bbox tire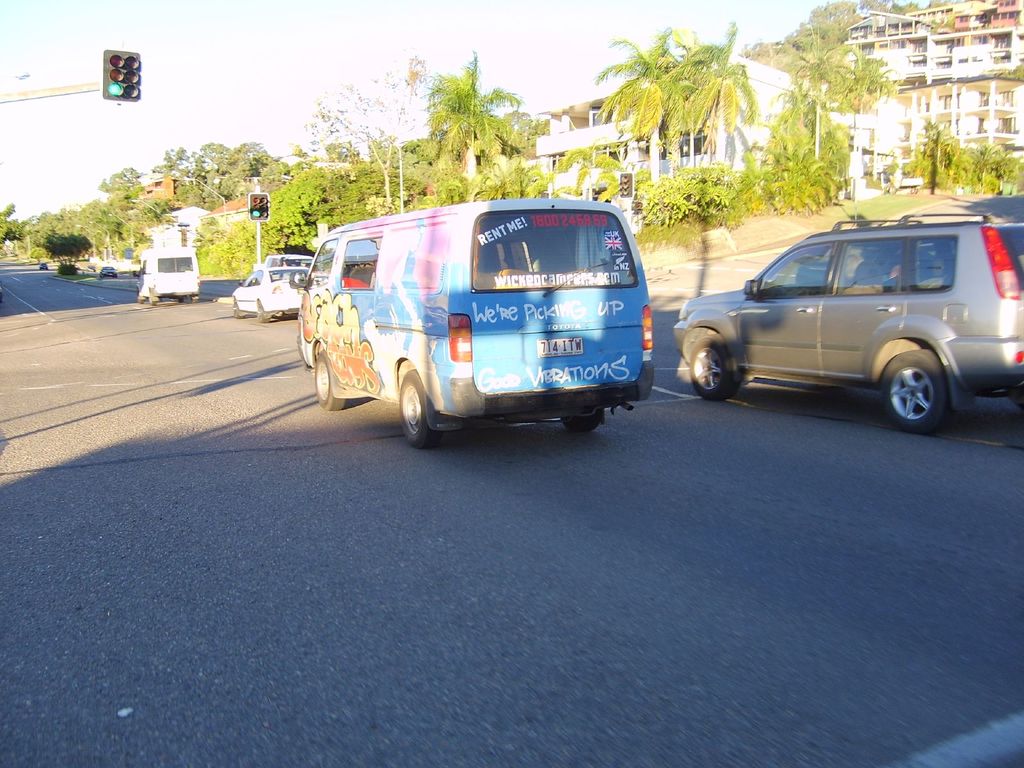
<region>148, 291, 157, 306</region>
